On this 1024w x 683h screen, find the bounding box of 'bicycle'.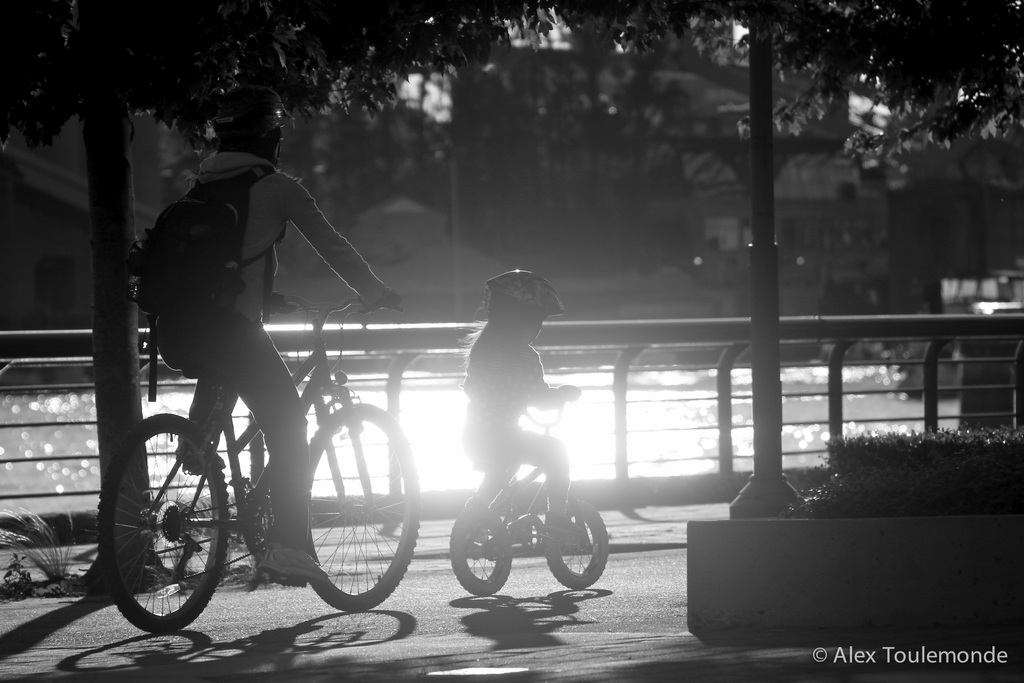
Bounding box: bbox=(450, 393, 614, 600).
